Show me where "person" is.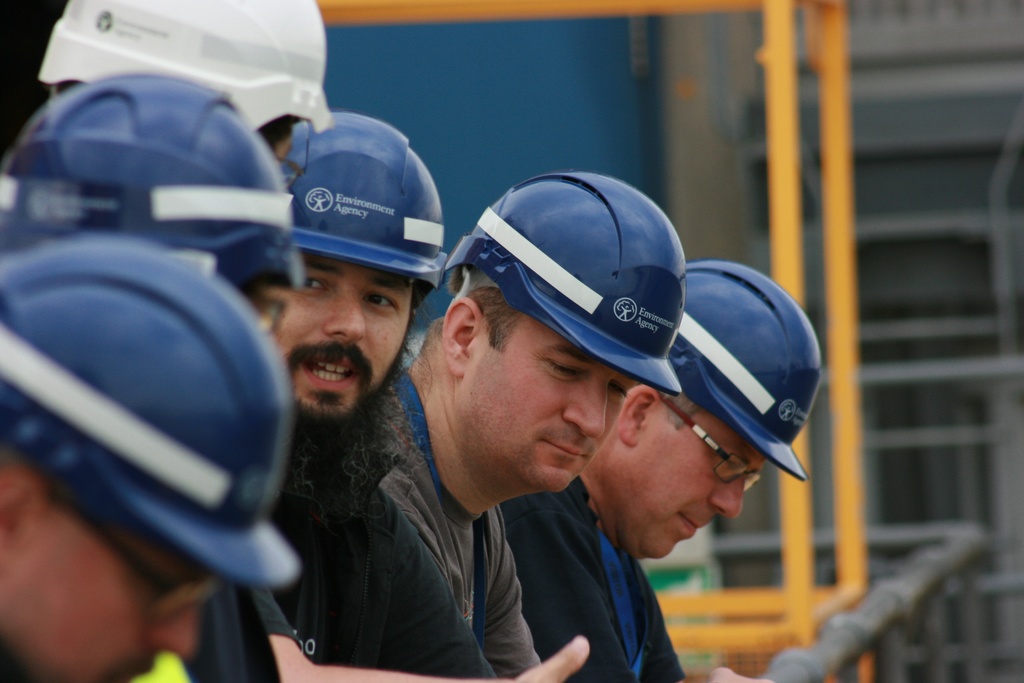
"person" is at <box>0,234,305,682</box>.
